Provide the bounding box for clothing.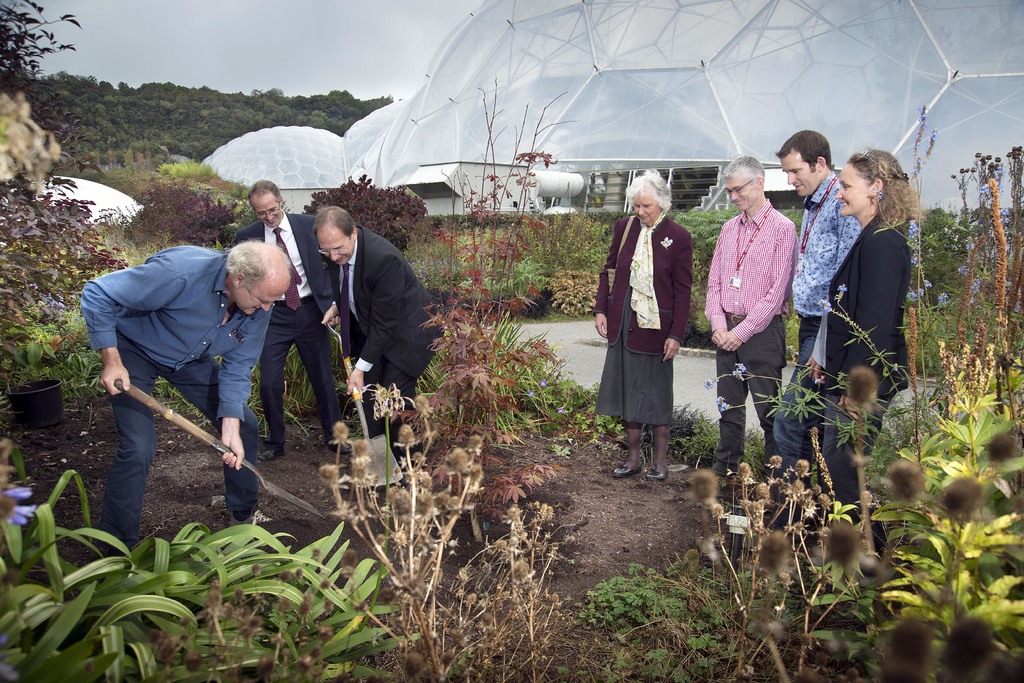
bbox=[697, 194, 800, 472].
